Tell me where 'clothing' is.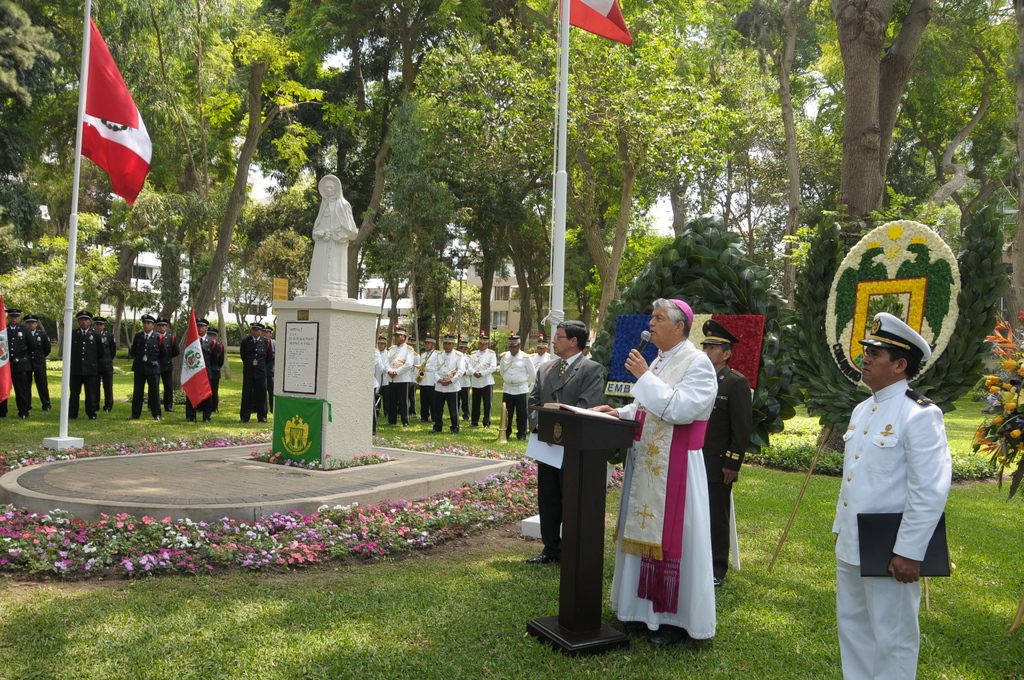
'clothing' is at (159,335,177,409).
